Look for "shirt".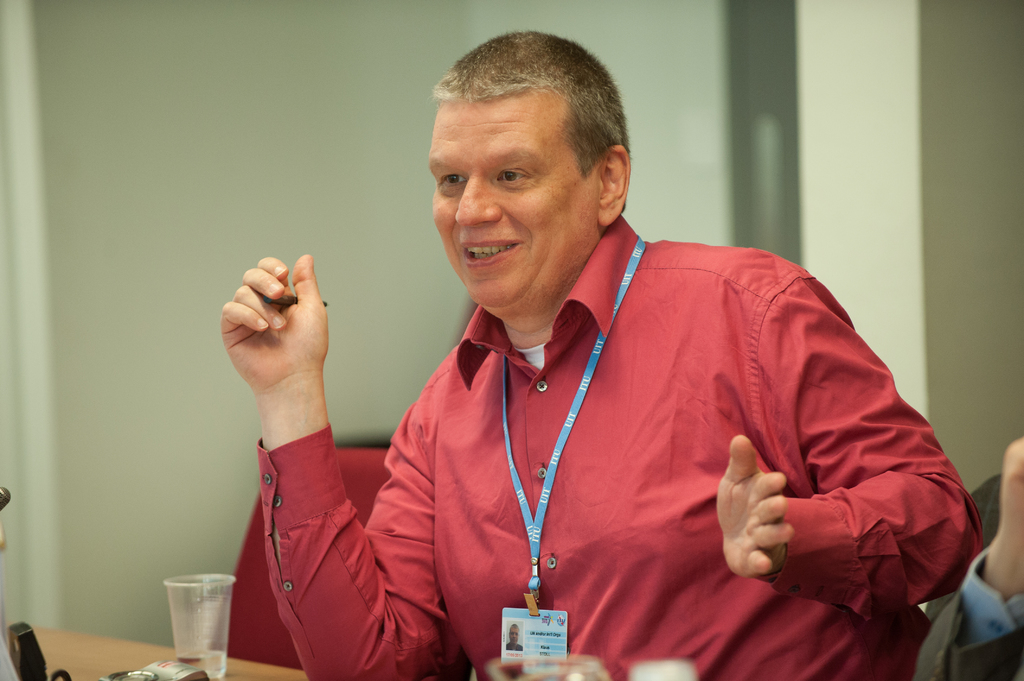
Found: bbox(300, 214, 948, 661).
